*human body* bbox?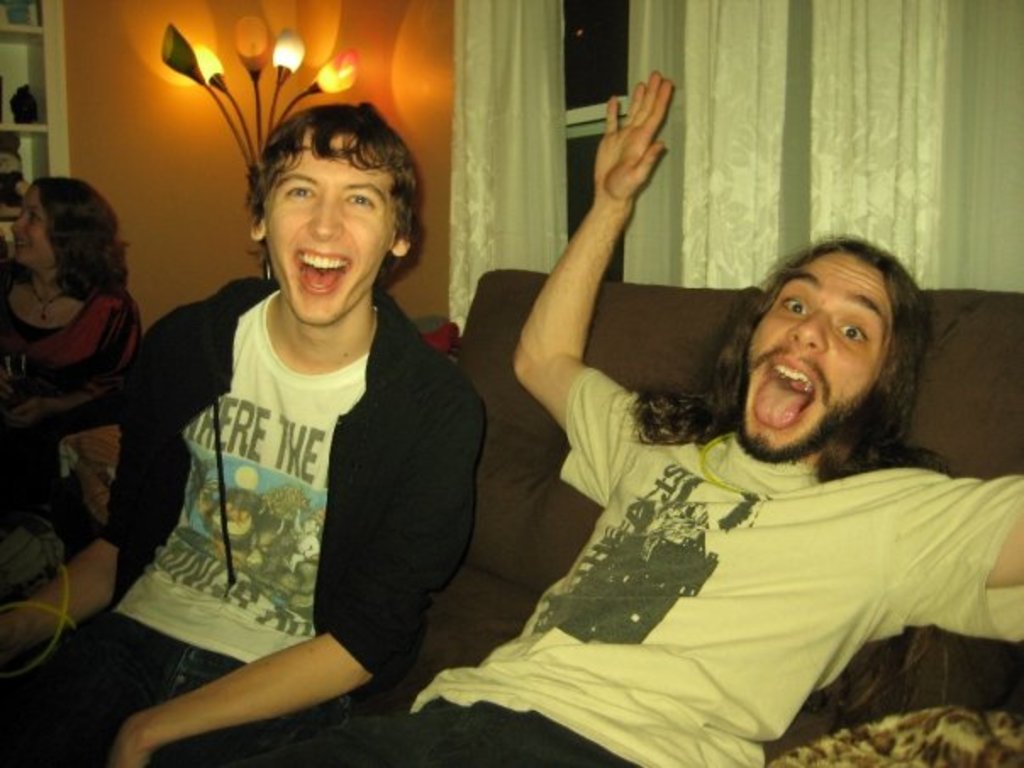
(left=393, top=136, right=875, bottom=746)
